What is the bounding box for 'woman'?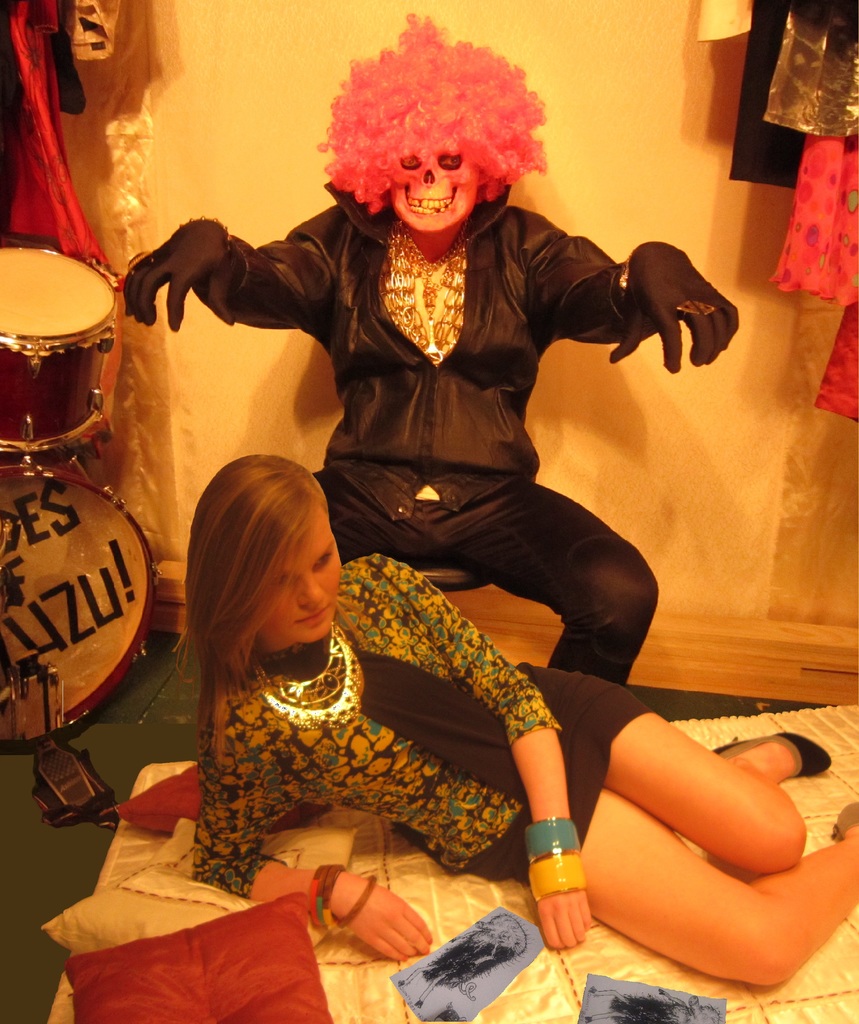
170:459:858:991.
